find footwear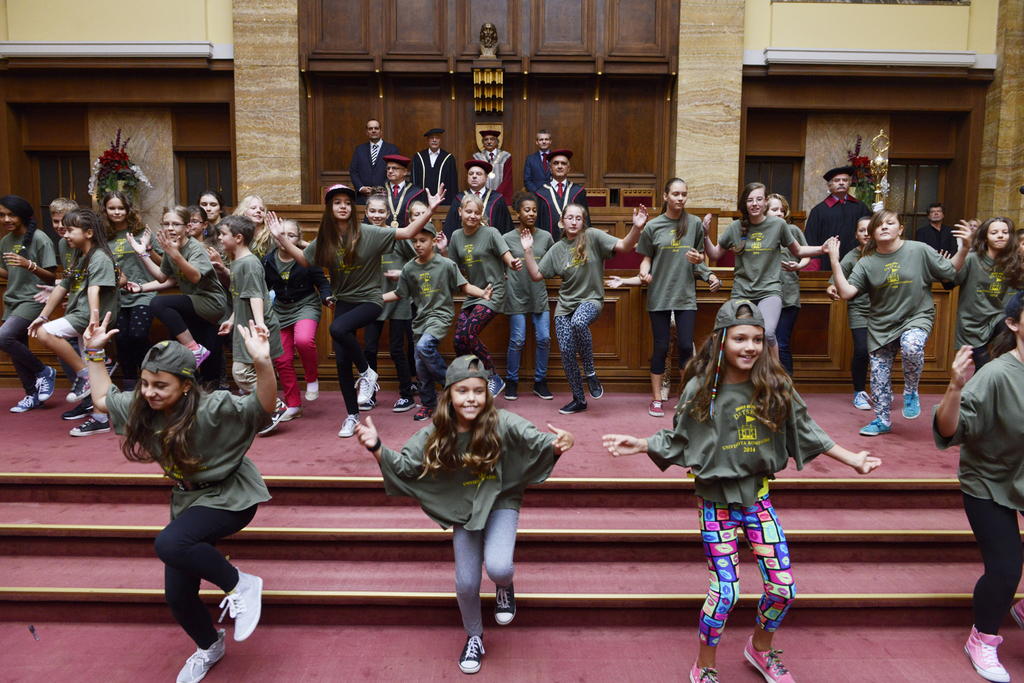
742/633/797/682
